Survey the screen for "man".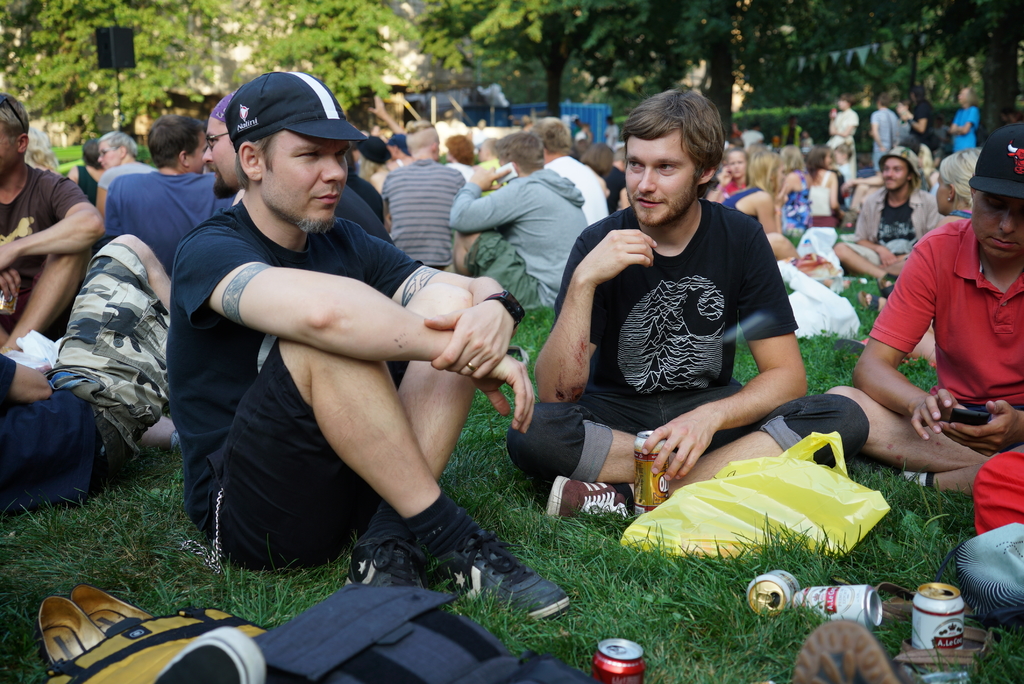
Survey found: locate(731, 121, 743, 138).
